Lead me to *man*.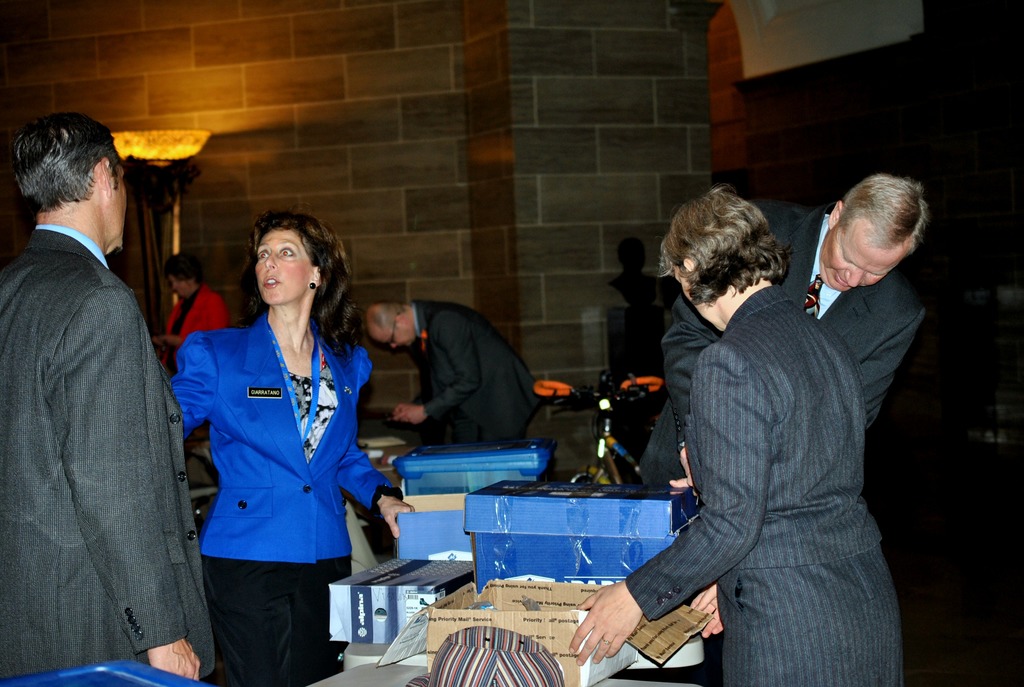
Lead to (365,297,545,442).
